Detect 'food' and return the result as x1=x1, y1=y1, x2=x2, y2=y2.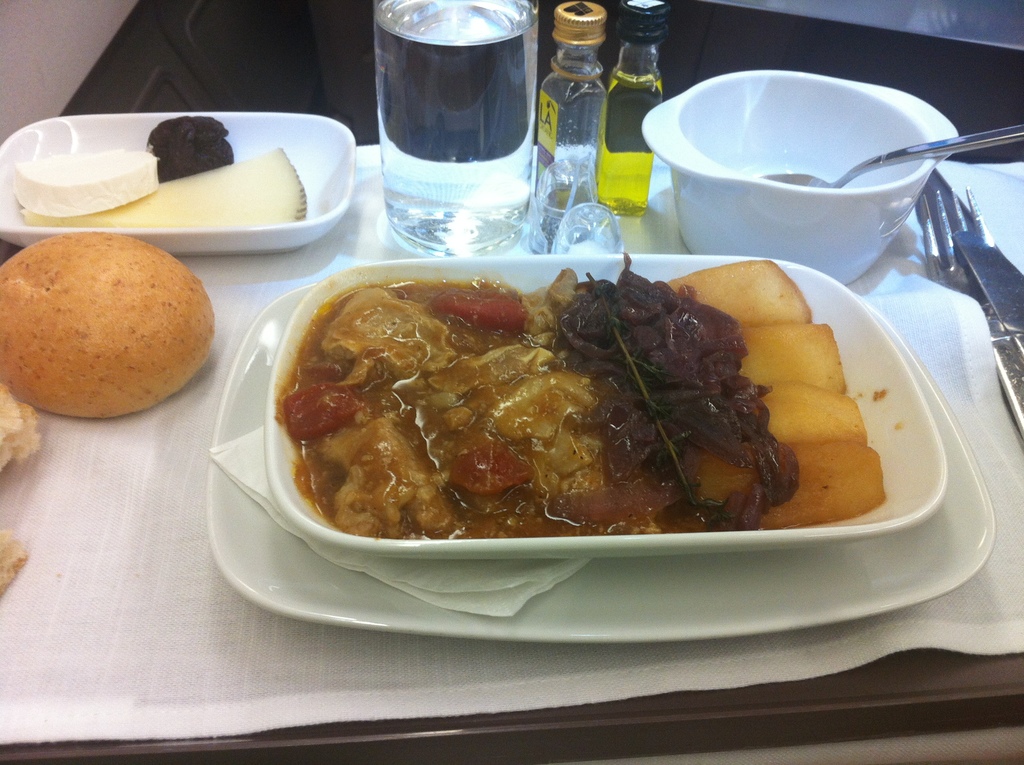
x1=20, y1=139, x2=301, y2=221.
